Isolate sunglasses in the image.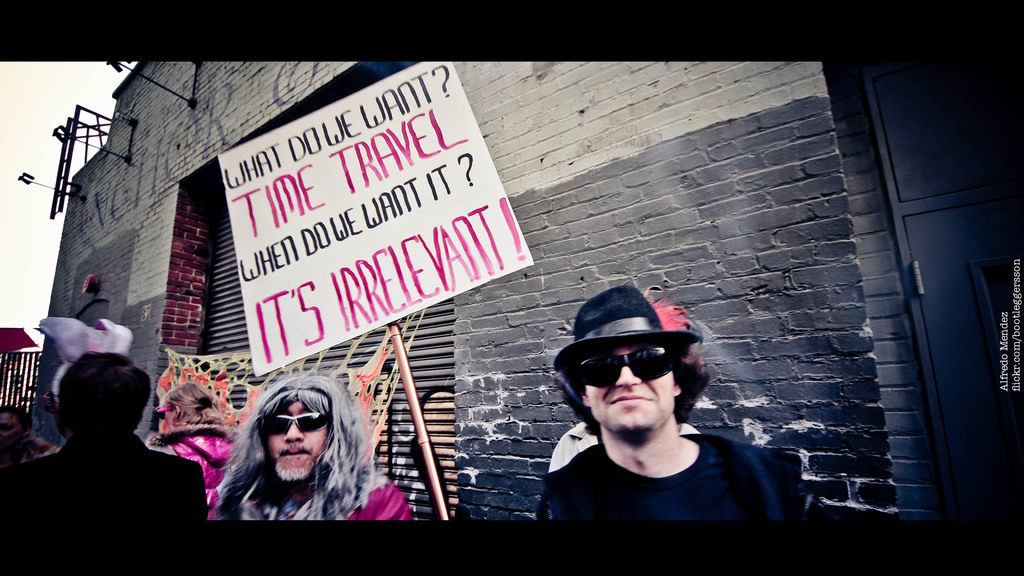
Isolated region: [left=267, top=415, right=336, bottom=438].
